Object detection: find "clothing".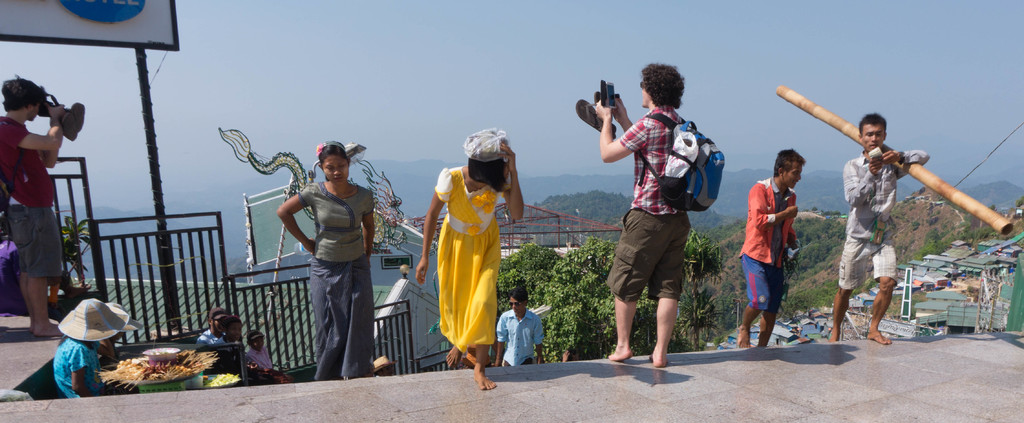
pyautogui.locateOnScreen(281, 164, 390, 382).
